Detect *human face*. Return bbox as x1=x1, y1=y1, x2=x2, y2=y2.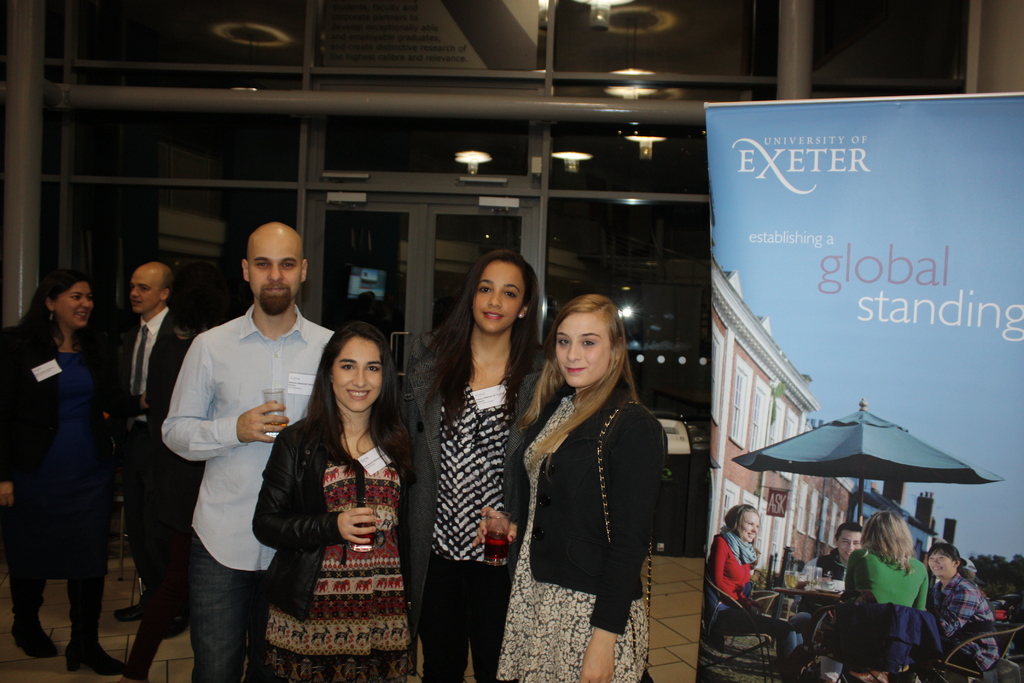
x1=838, y1=529, x2=861, y2=557.
